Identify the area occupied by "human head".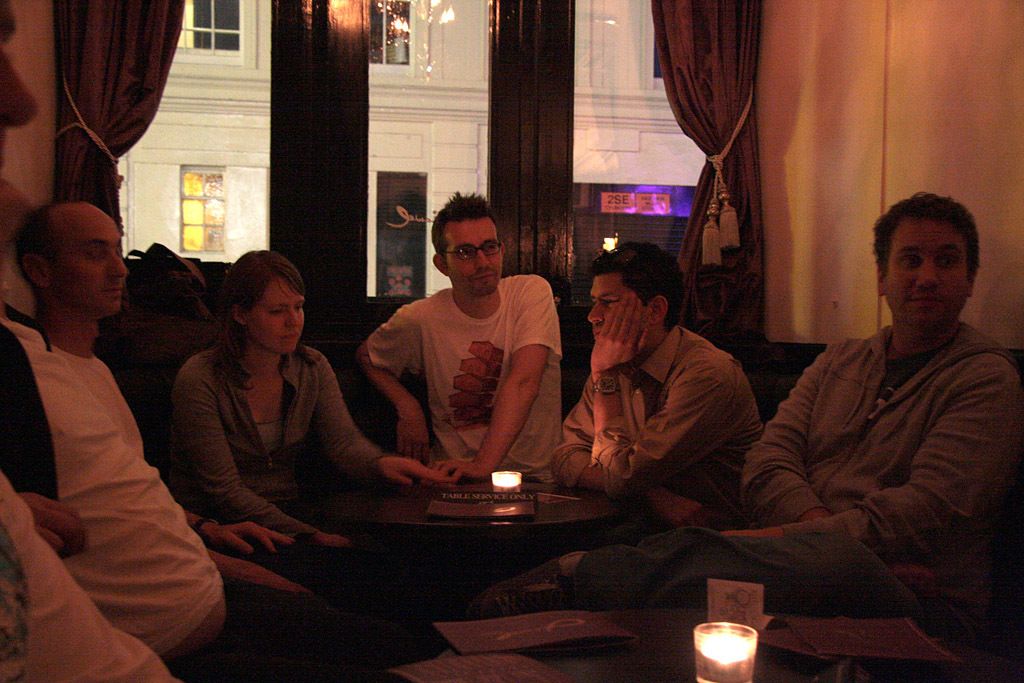
Area: [219, 247, 309, 351].
